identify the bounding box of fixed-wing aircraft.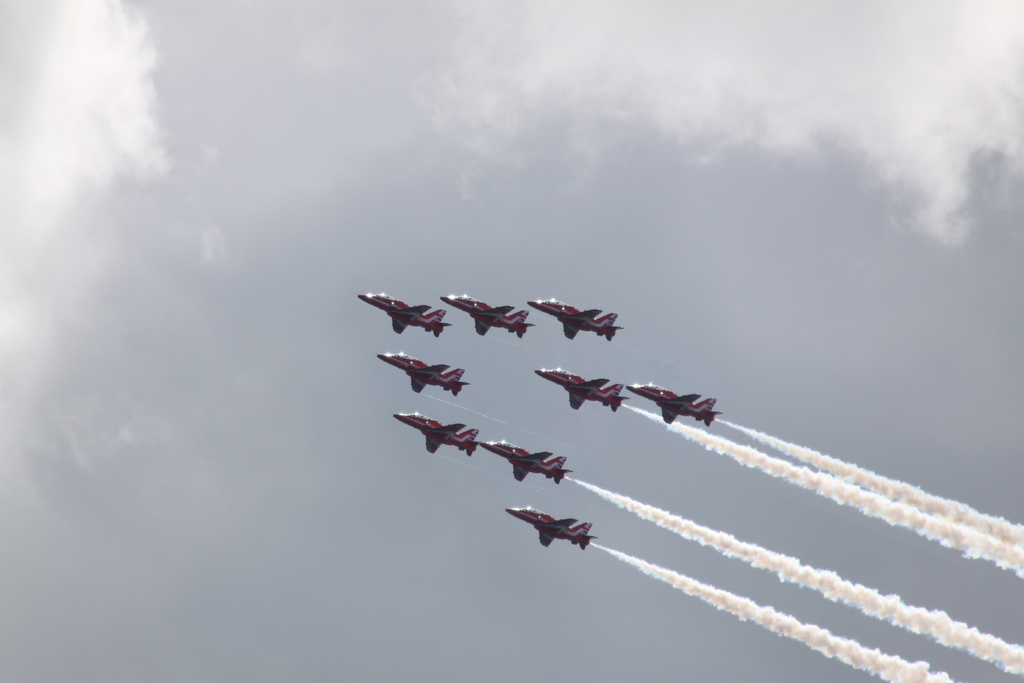
{"left": 445, "top": 296, "right": 535, "bottom": 336}.
